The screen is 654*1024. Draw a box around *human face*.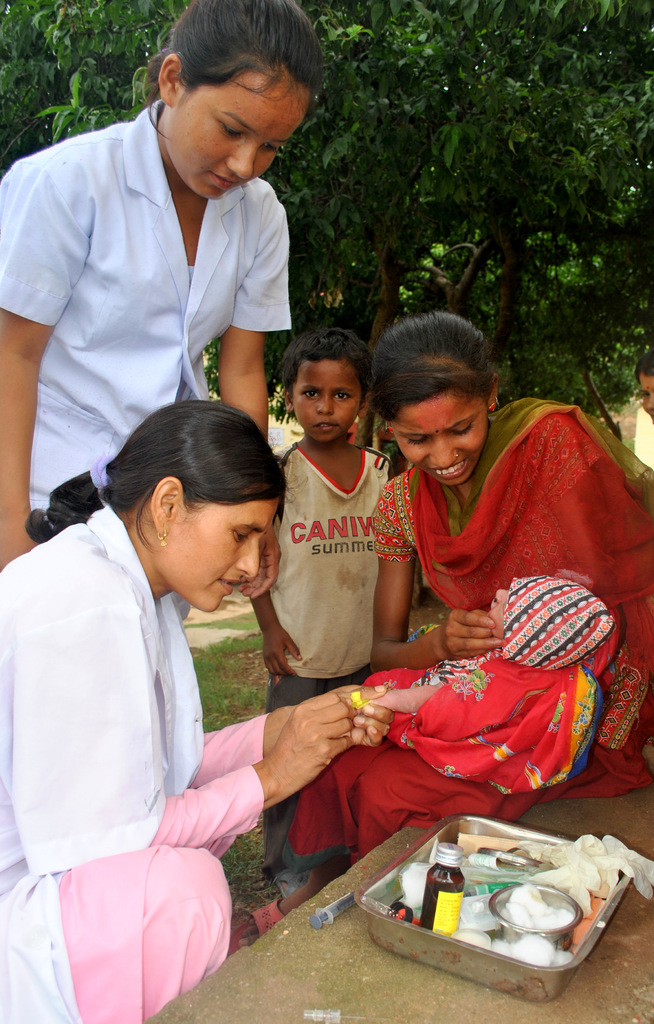
box(639, 375, 653, 417).
